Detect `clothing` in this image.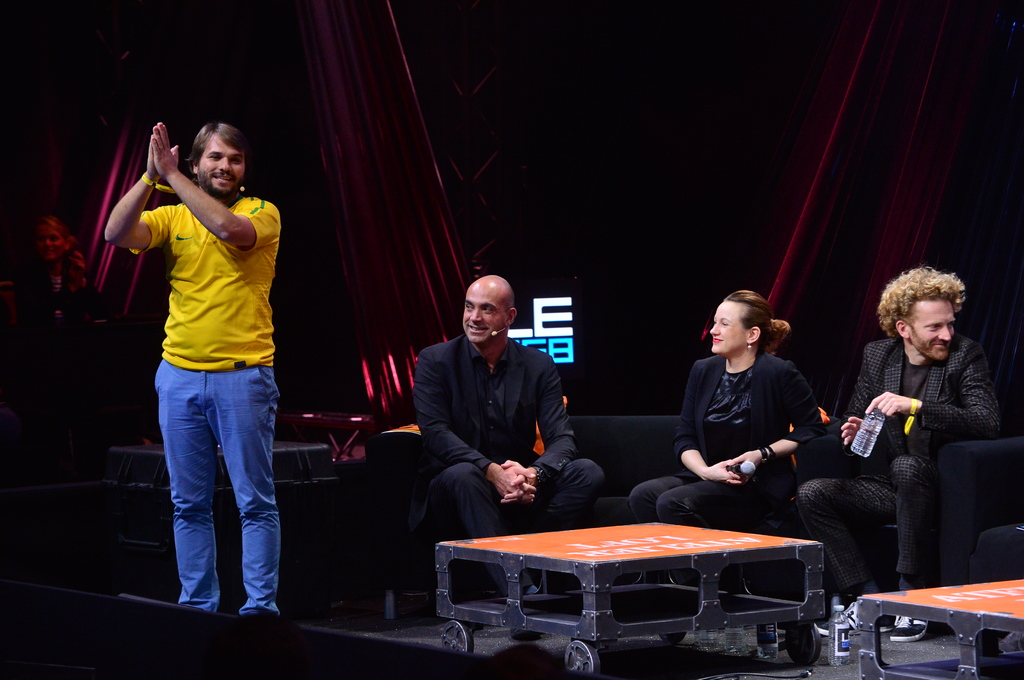
Detection: <bbox>788, 315, 1012, 597</bbox>.
